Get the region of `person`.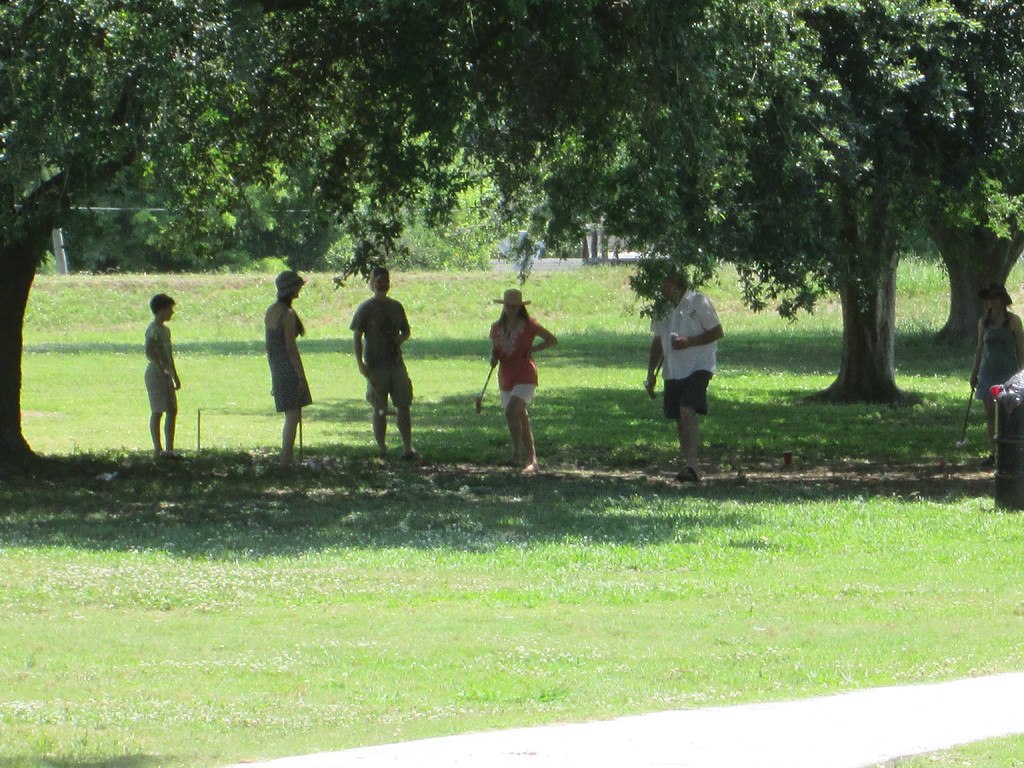
<region>137, 296, 178, 462</region>.
